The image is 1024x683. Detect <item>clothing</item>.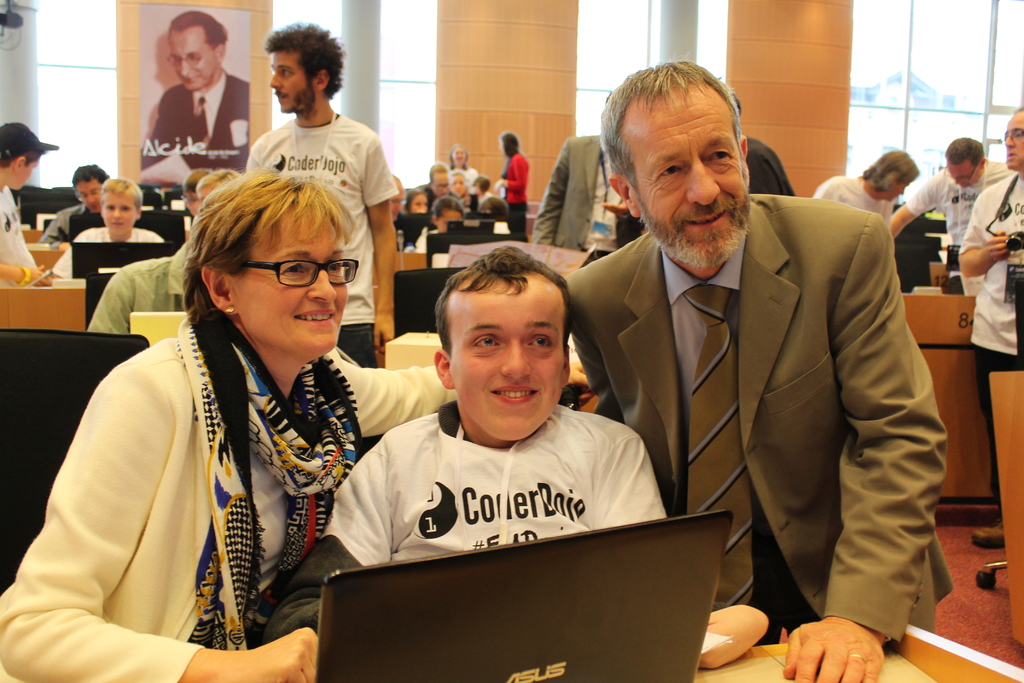
Detection: Rect(893, 158, 1002, 251).
